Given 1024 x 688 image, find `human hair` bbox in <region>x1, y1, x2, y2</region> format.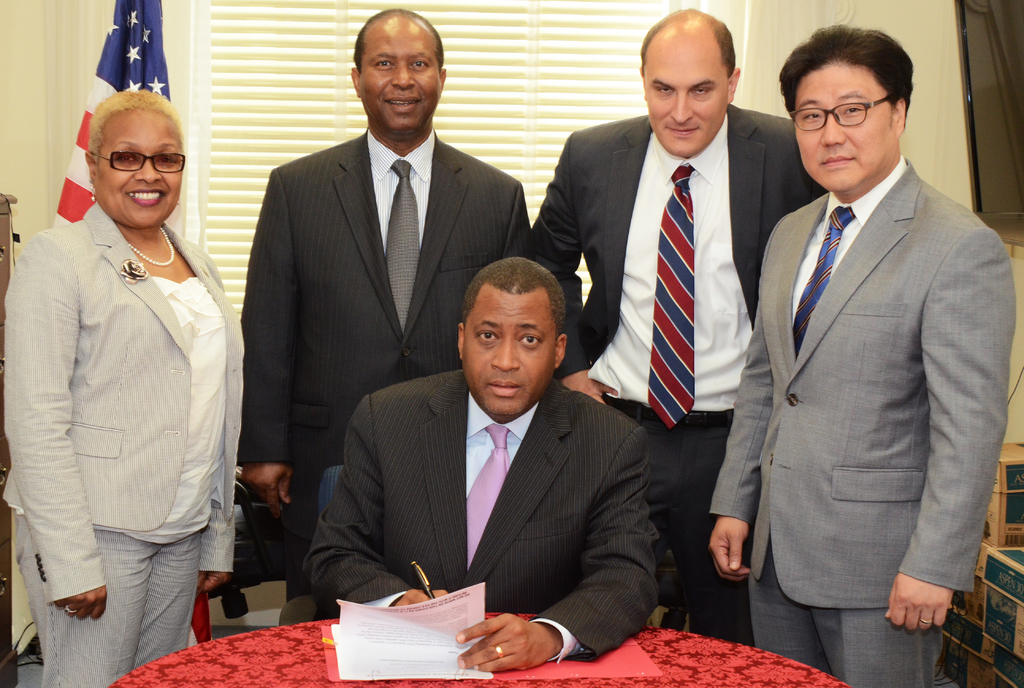
<region>87, 90, 188, 159</region>.
